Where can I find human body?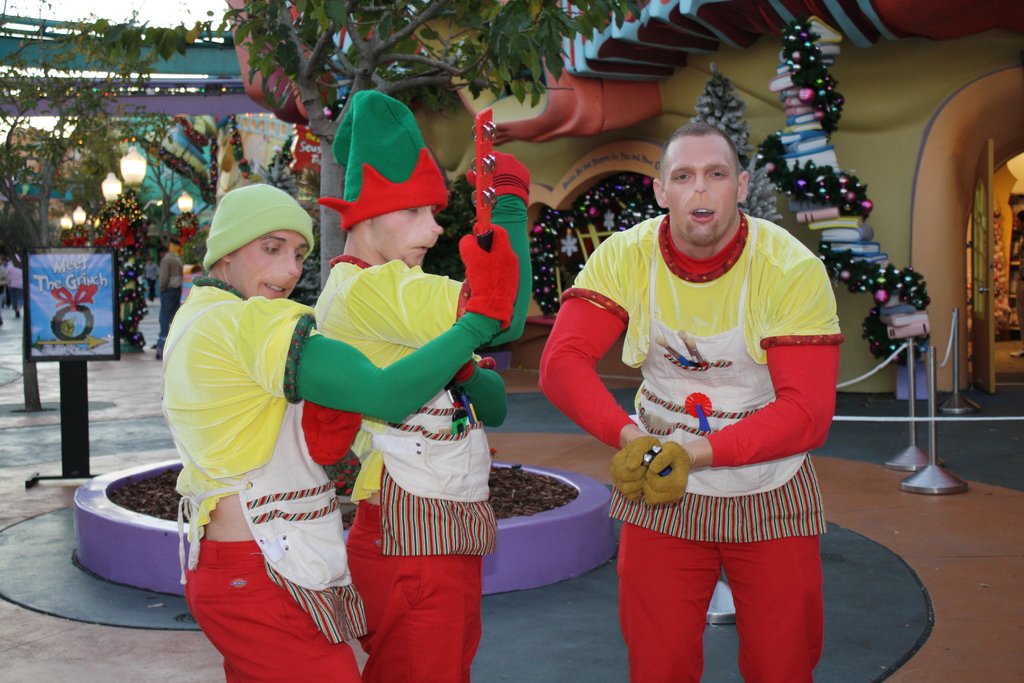
You can find it at {"left": 155, "top": 255, "right": 522, "bottom": 682}.
